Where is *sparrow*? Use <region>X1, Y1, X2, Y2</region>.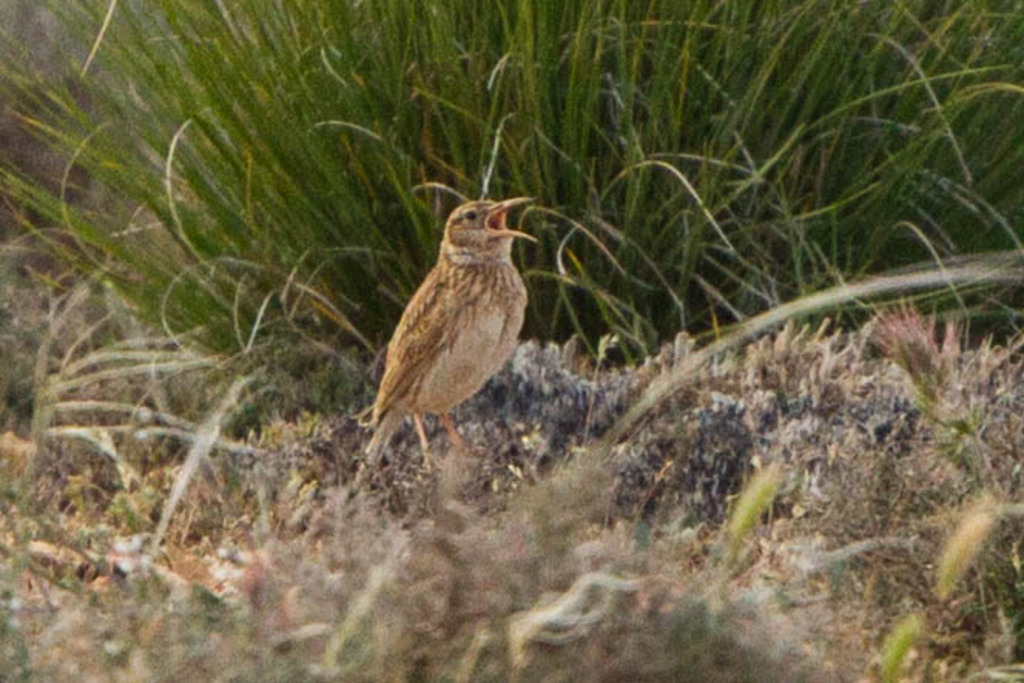
<region>356, 194, 540, 470</region>.
